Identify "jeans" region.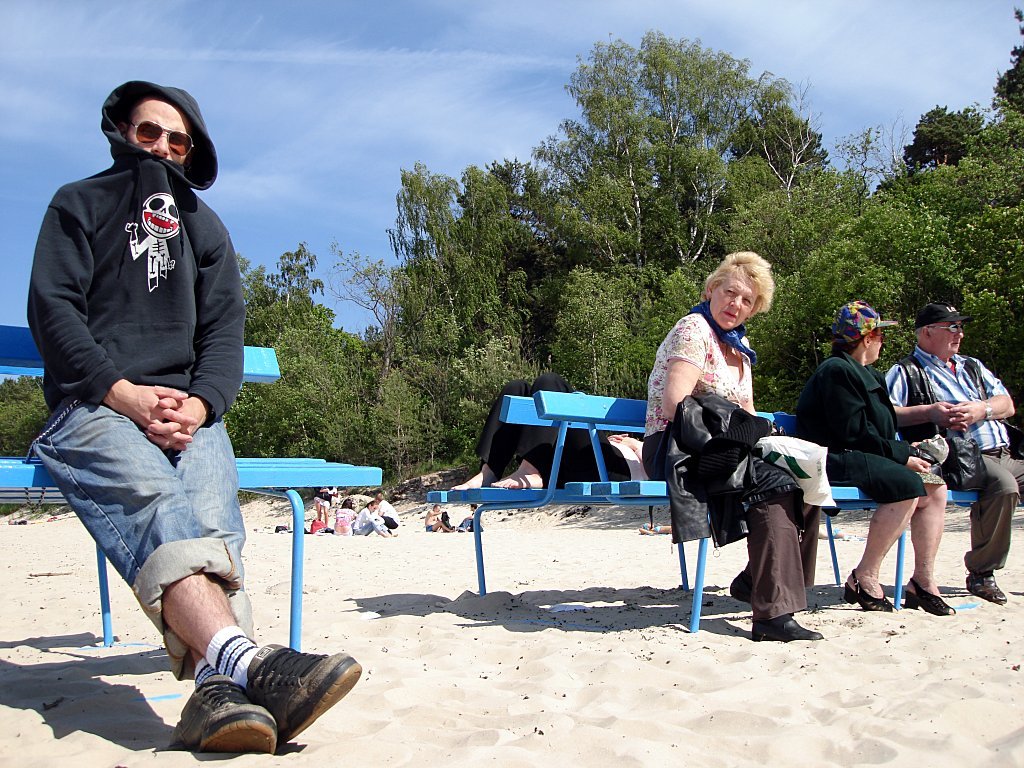
Region: <region>356, 521, 385, 533</region>.
